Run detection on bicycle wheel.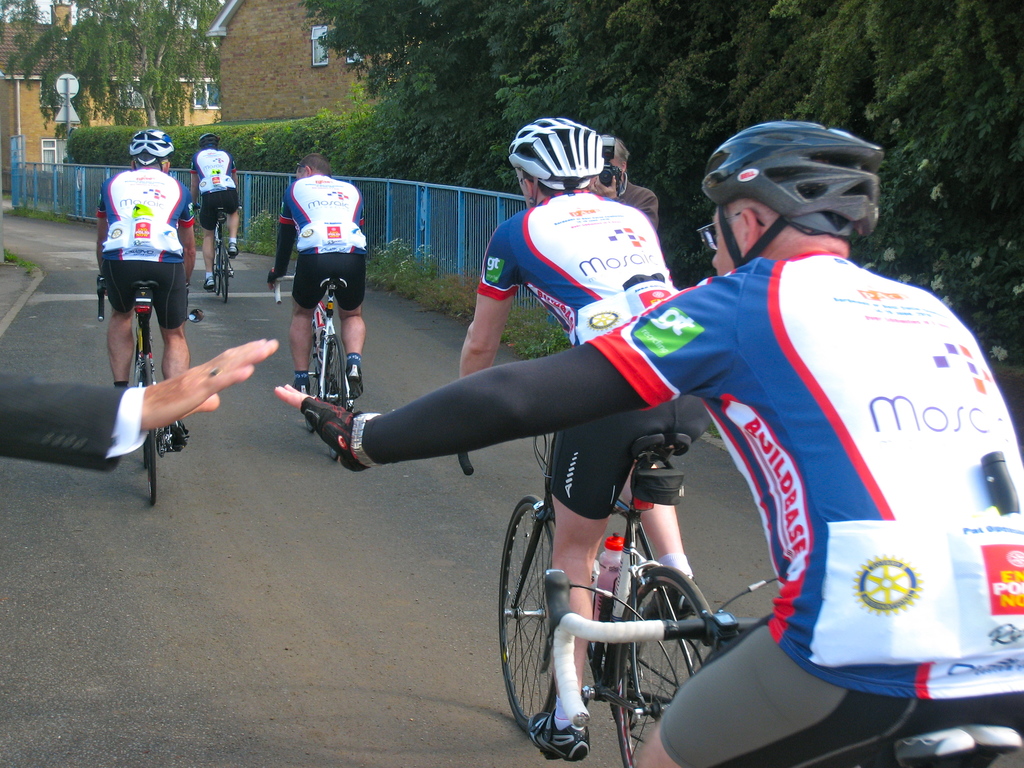
Result: l=138, t=344, r=158, b=507.
